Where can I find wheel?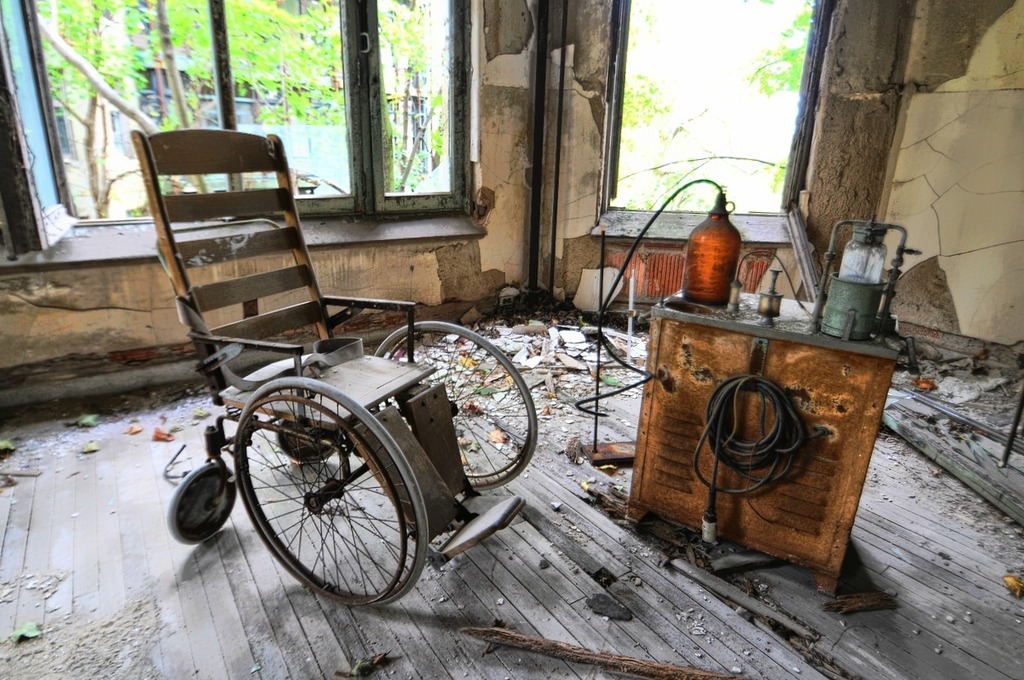
You can find it at <bbox>221, 381, 431, 596</bbox>.
